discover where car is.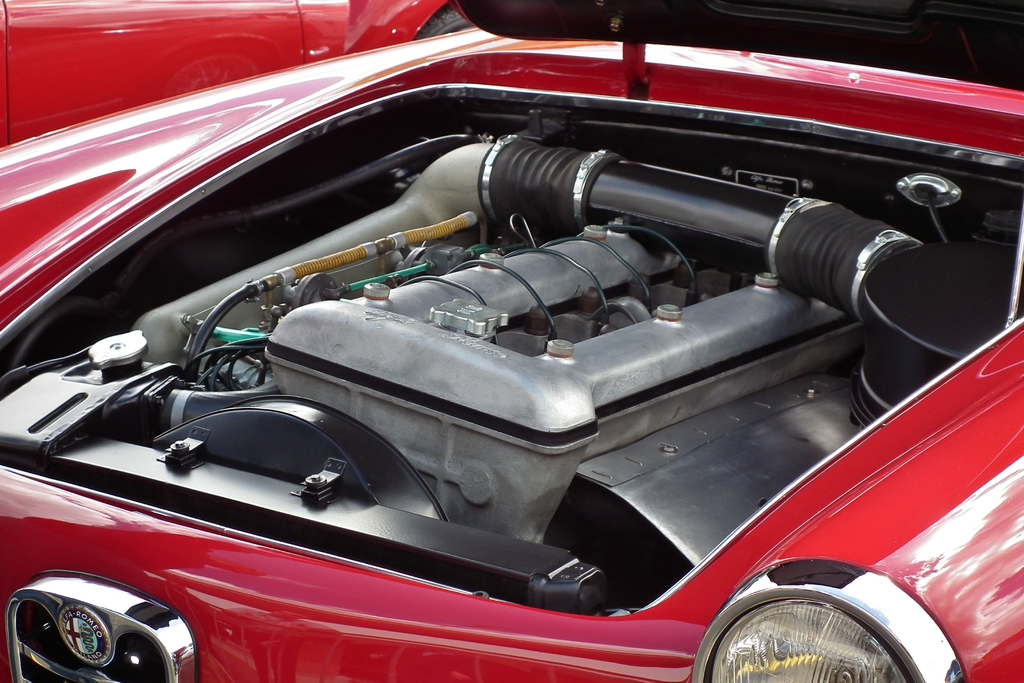
Discovered at rect(0, 0, 472, 146).
